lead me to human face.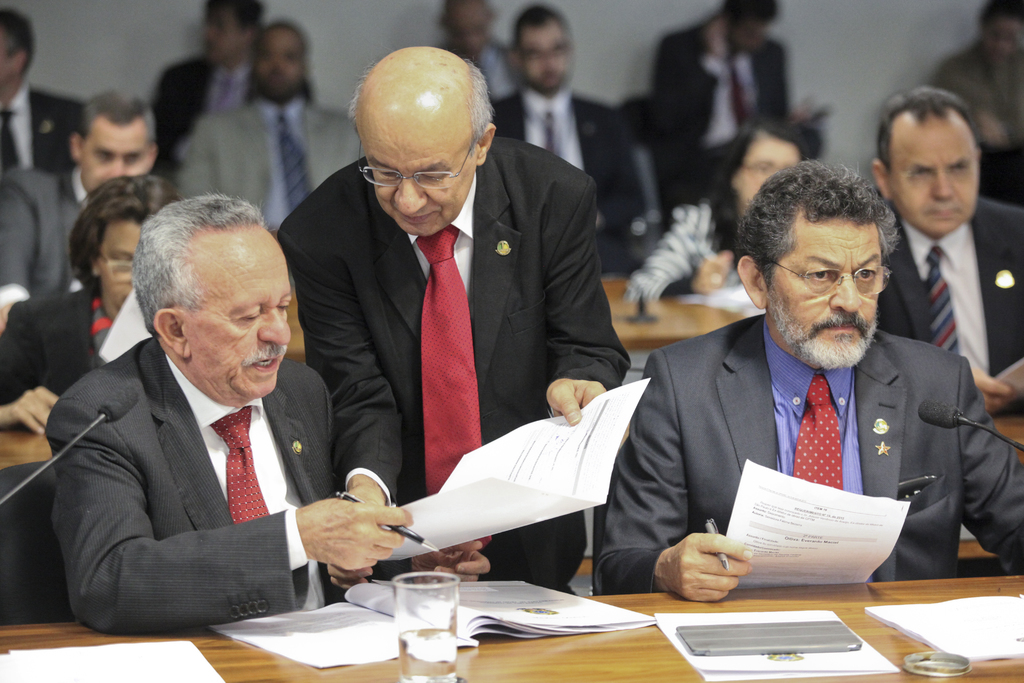
Lead to select_region(99, 224, 141, 311).
